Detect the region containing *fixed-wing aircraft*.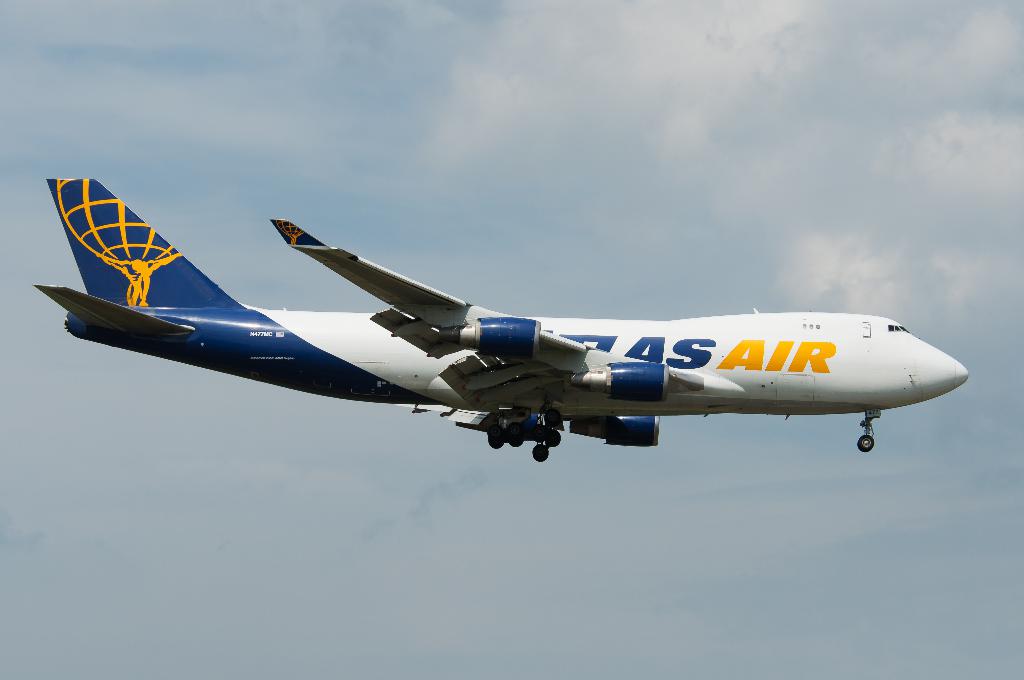
bbox=[35, 181, 968, 462].
